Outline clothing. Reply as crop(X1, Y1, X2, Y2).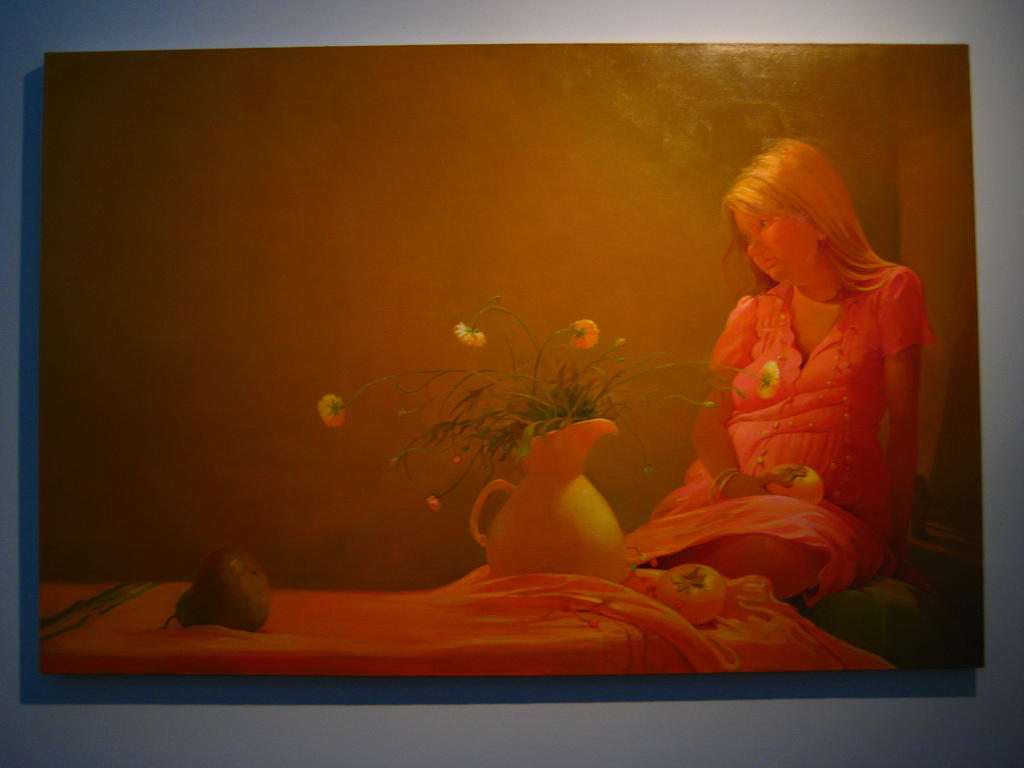
crop(657, 207, 940, 590).
